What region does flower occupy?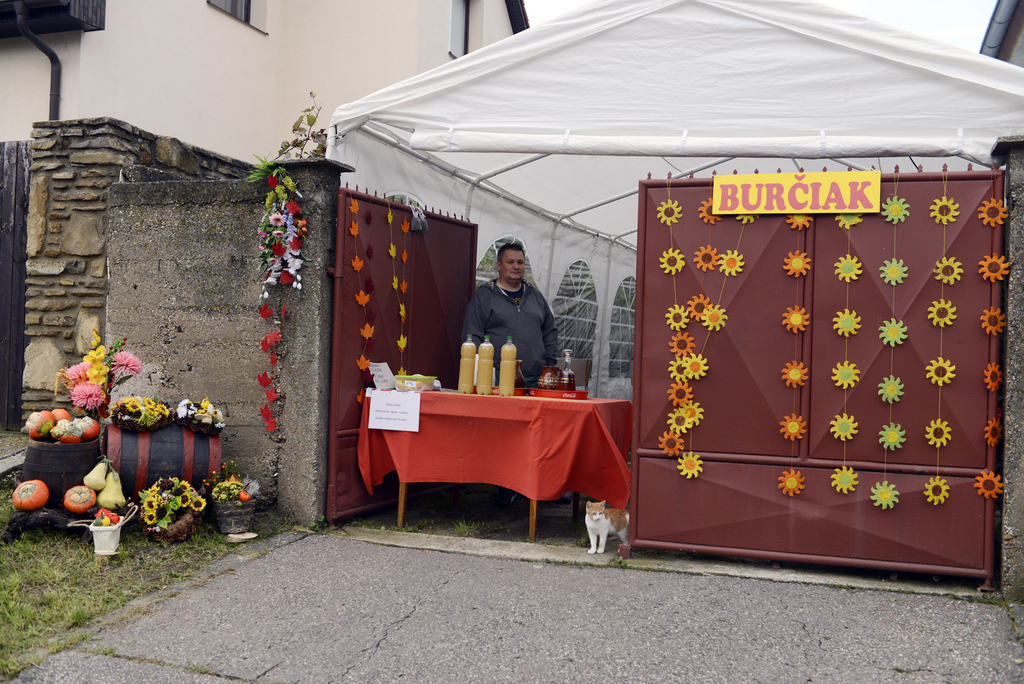
x1=781 y1=360 x2=811 y2=389.
